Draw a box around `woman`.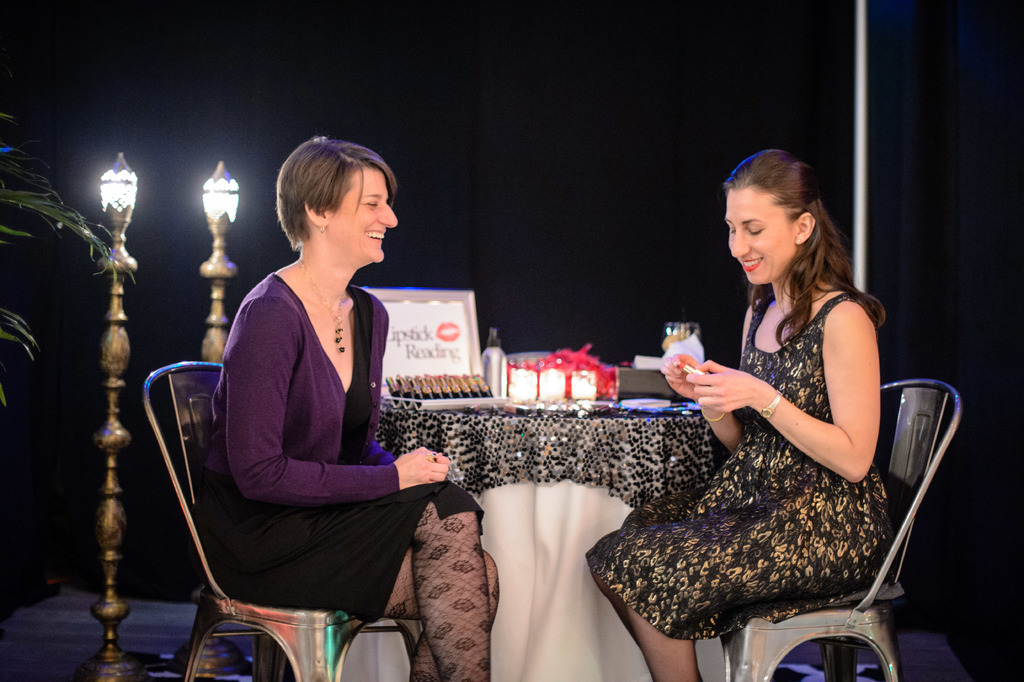
region(647, 146, 909, 681).
